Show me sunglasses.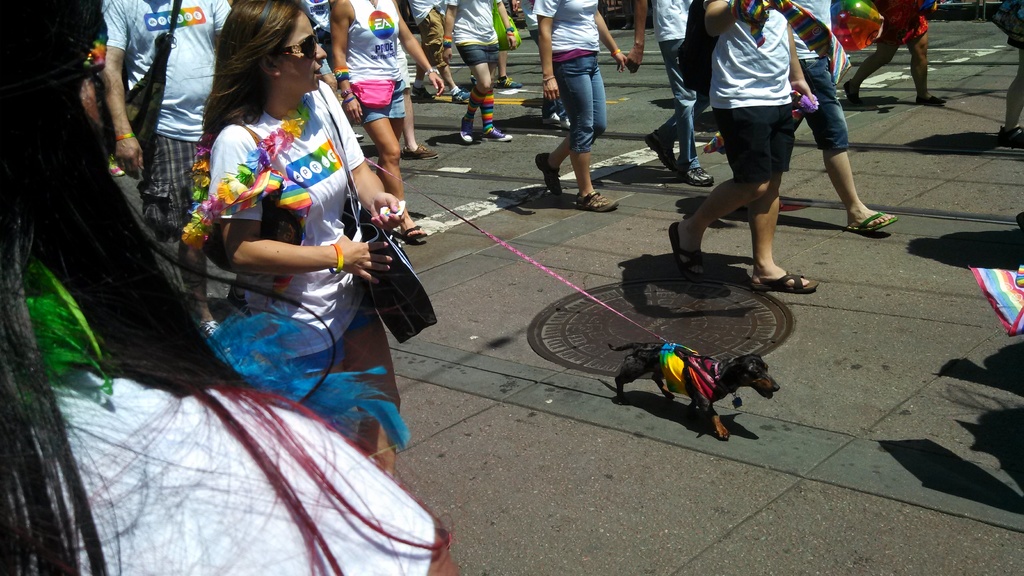
sunglasses is here: 277, 29, 318, 60.
